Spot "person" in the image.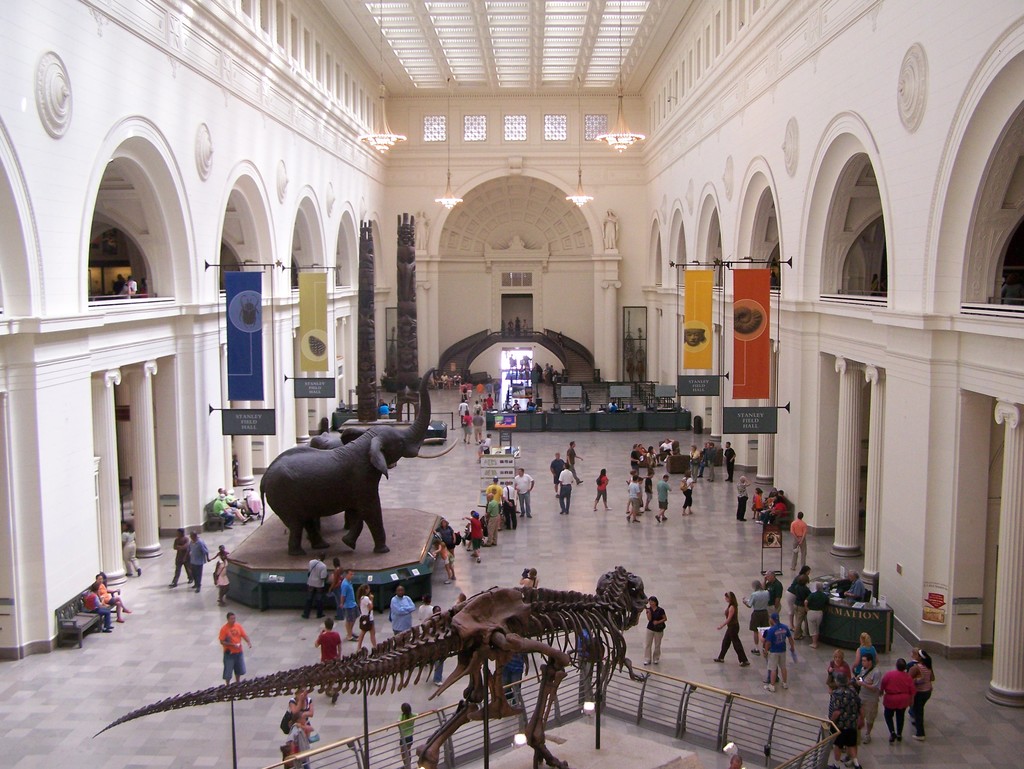
"person" found at bbox=(167, 525, 191, 589).
